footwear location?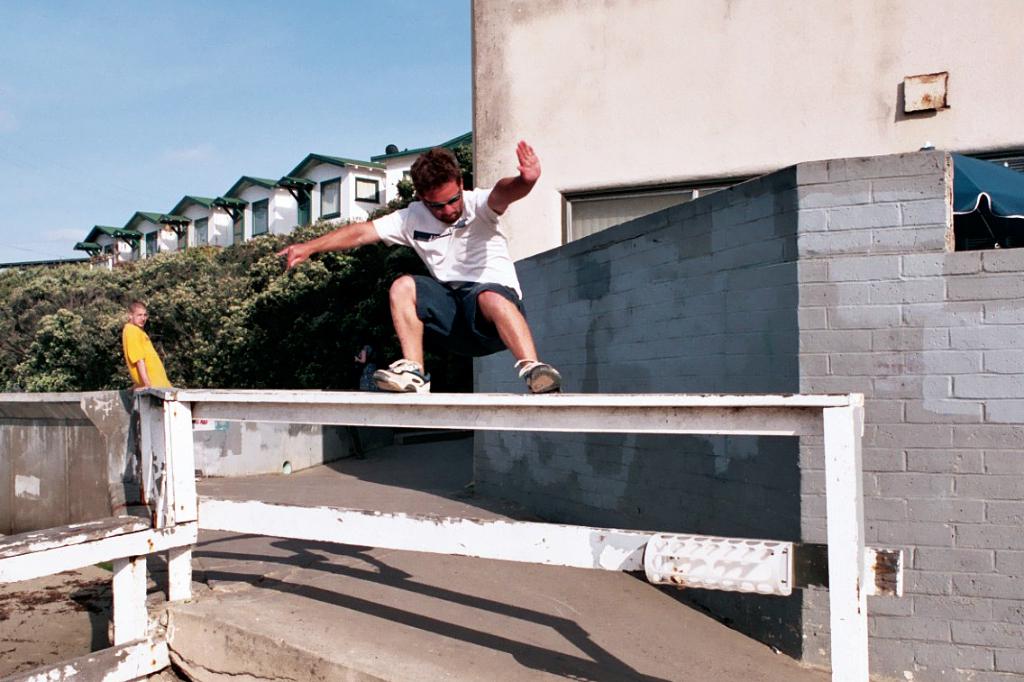
BBox(512, 358, 562, 391)
